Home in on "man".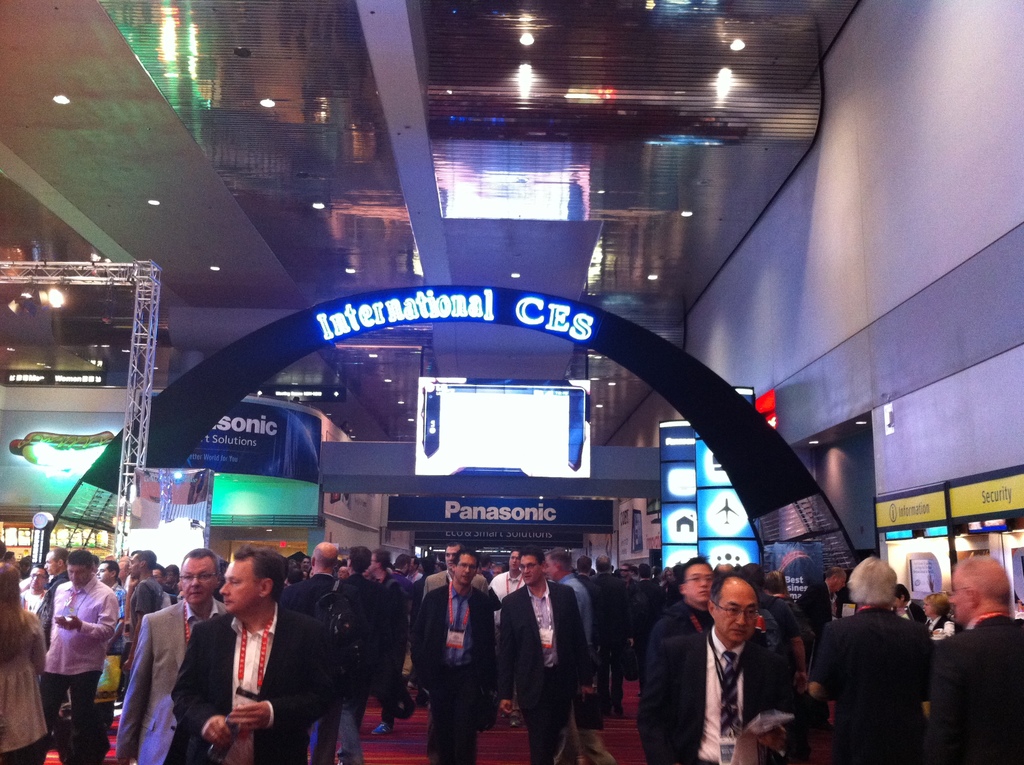
Homed in at 595:552:630:721.
